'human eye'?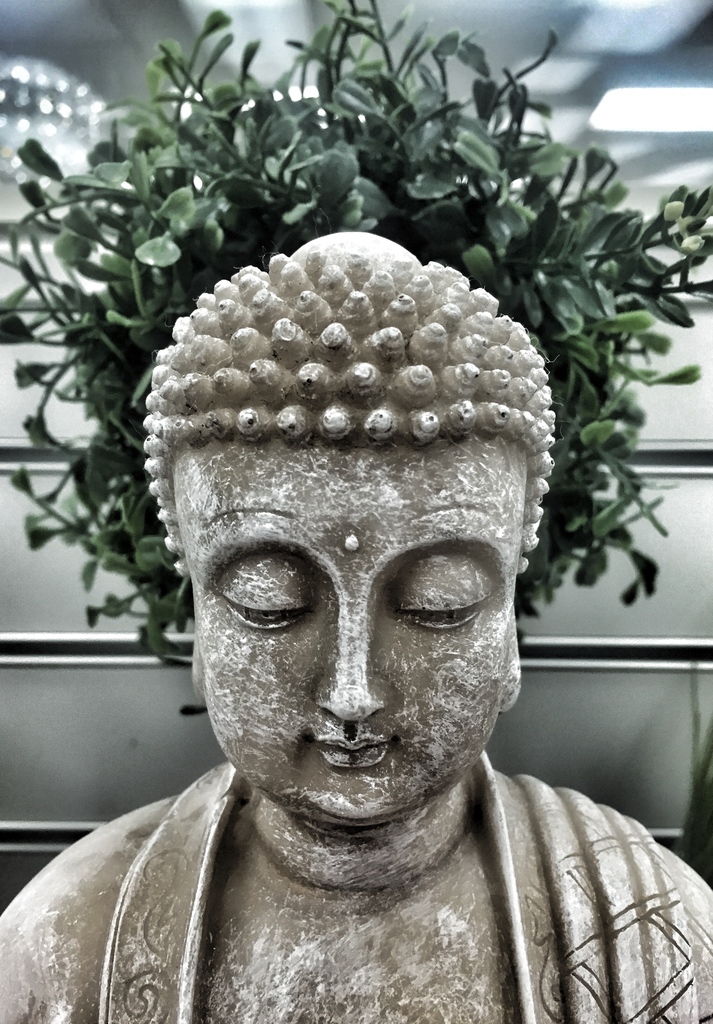
Rect(382, 556, 497, 634)
